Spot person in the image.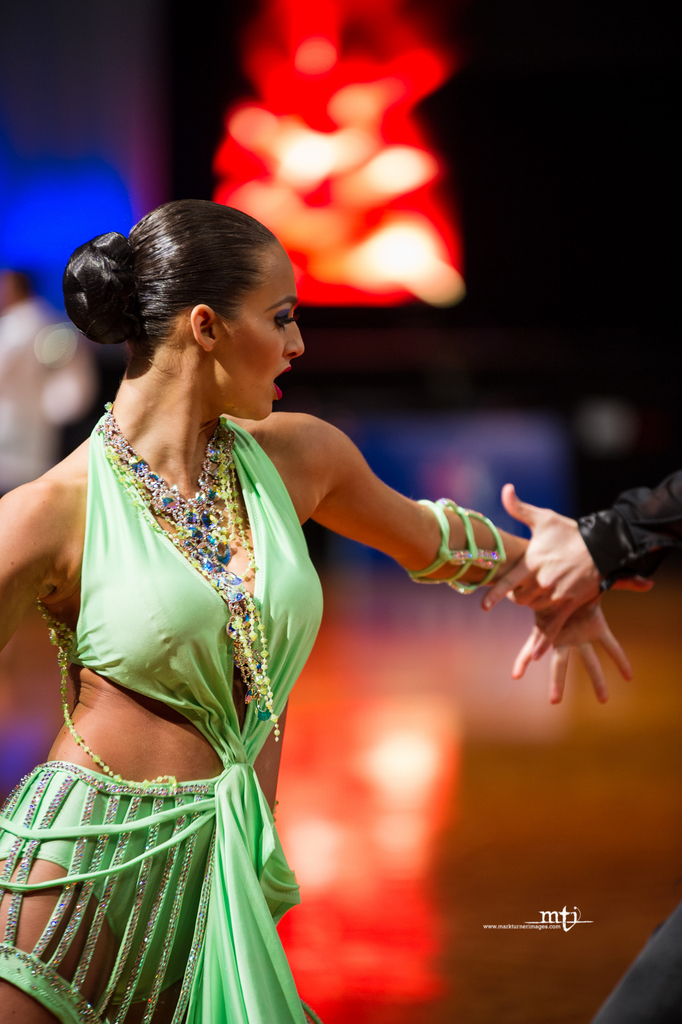
person found at (478, 471, 681, 1023).
